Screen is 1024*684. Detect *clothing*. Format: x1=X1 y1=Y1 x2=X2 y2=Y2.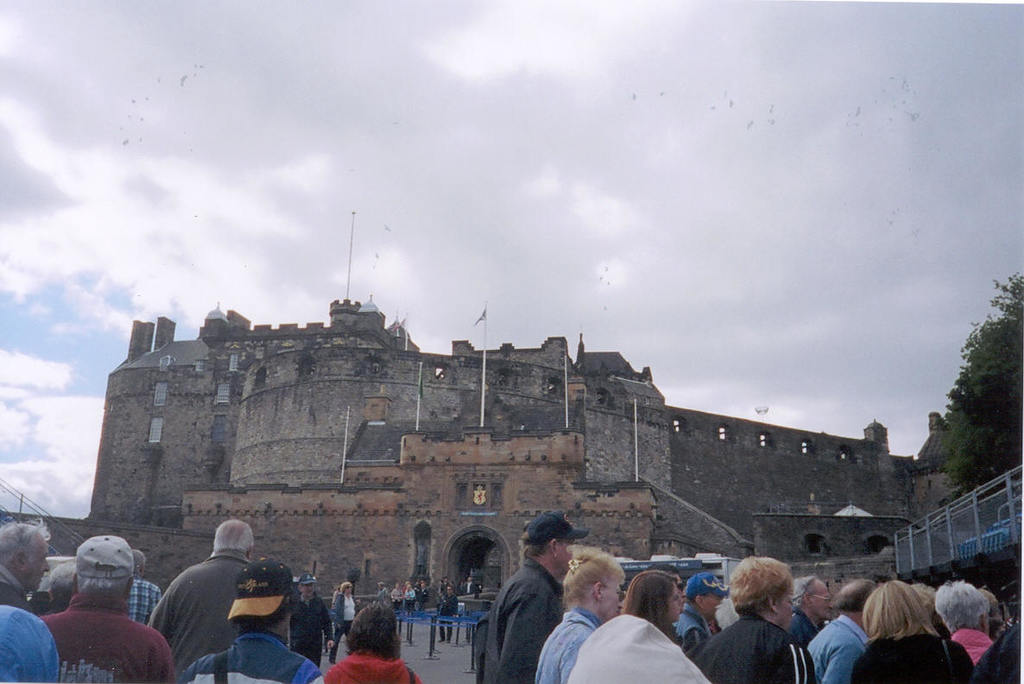
x1=286 y1=594 x2=335 y2=668.
